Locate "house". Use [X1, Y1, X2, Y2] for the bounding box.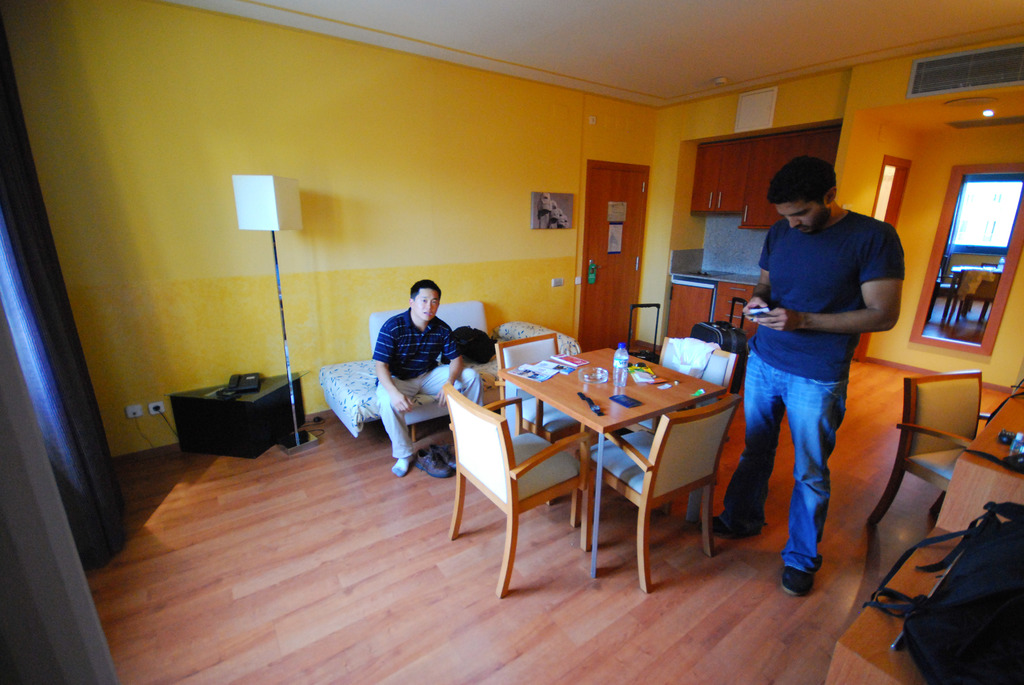
[0, 0, 1023, 684].
